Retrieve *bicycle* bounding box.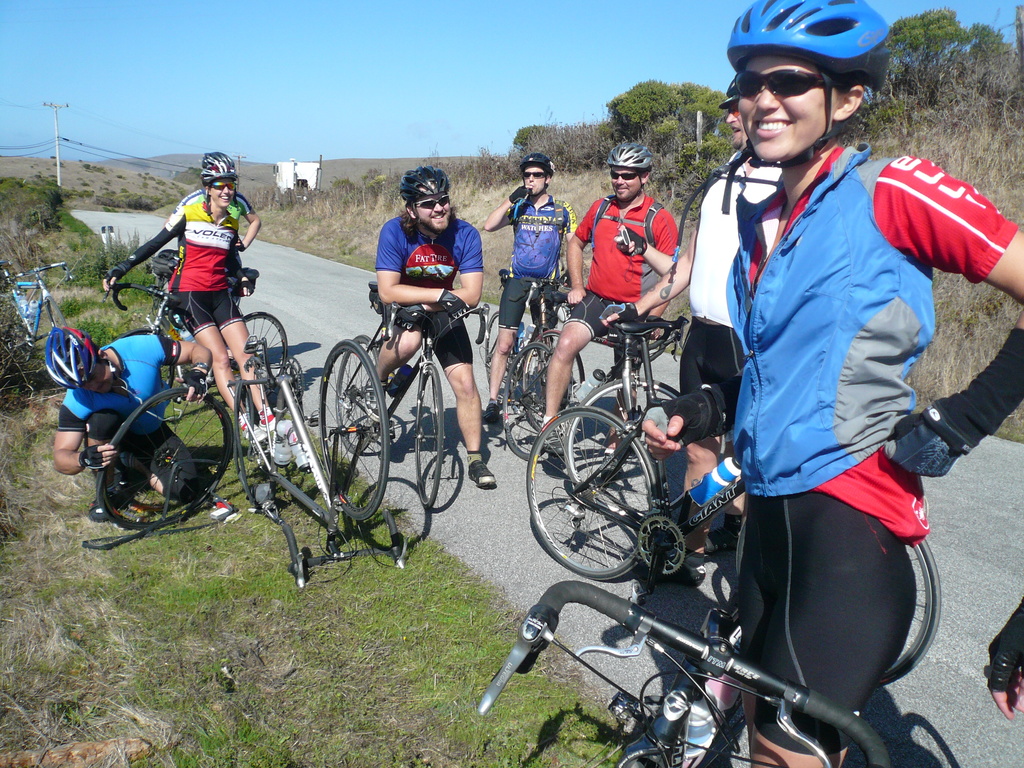
Bounding box: (left=487, top=273, right=586, bottom=434).
